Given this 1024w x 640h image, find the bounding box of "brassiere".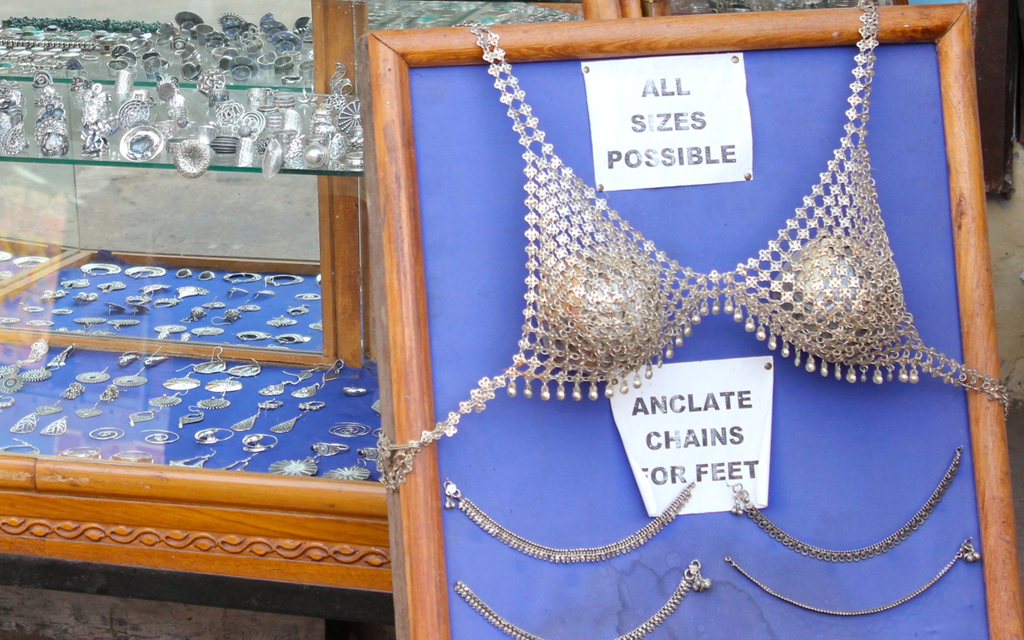
(left=385, top=57, right=988, bottom=560).
